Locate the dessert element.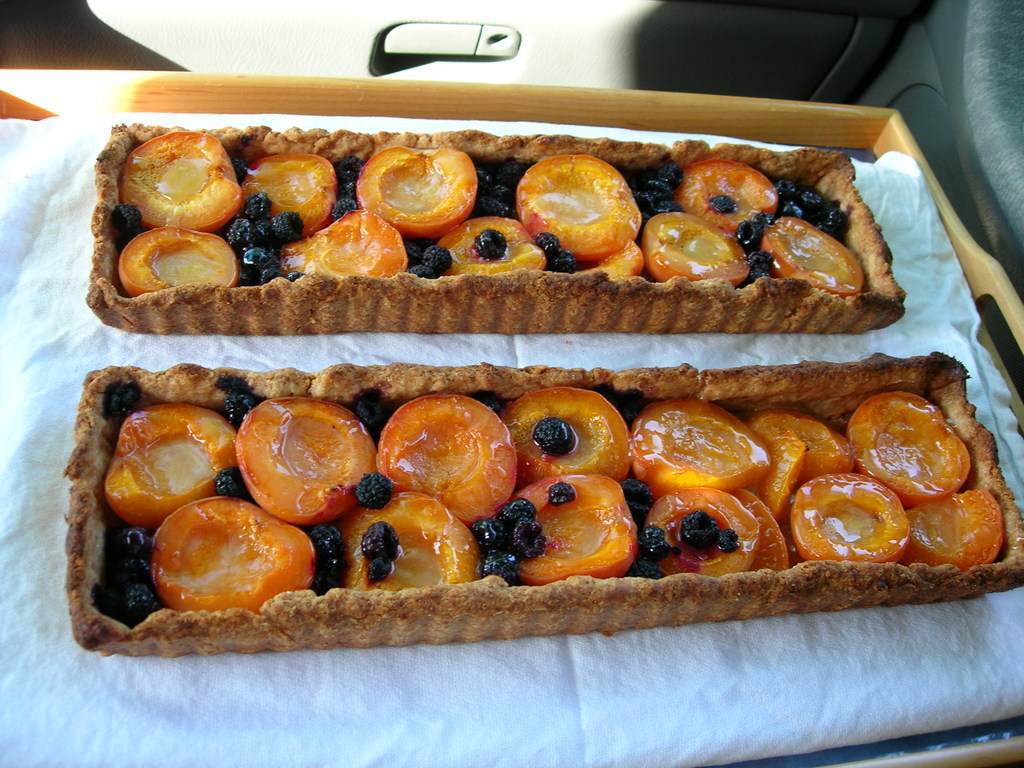
Element bbox: bbox(236, 410, 377, 516).
